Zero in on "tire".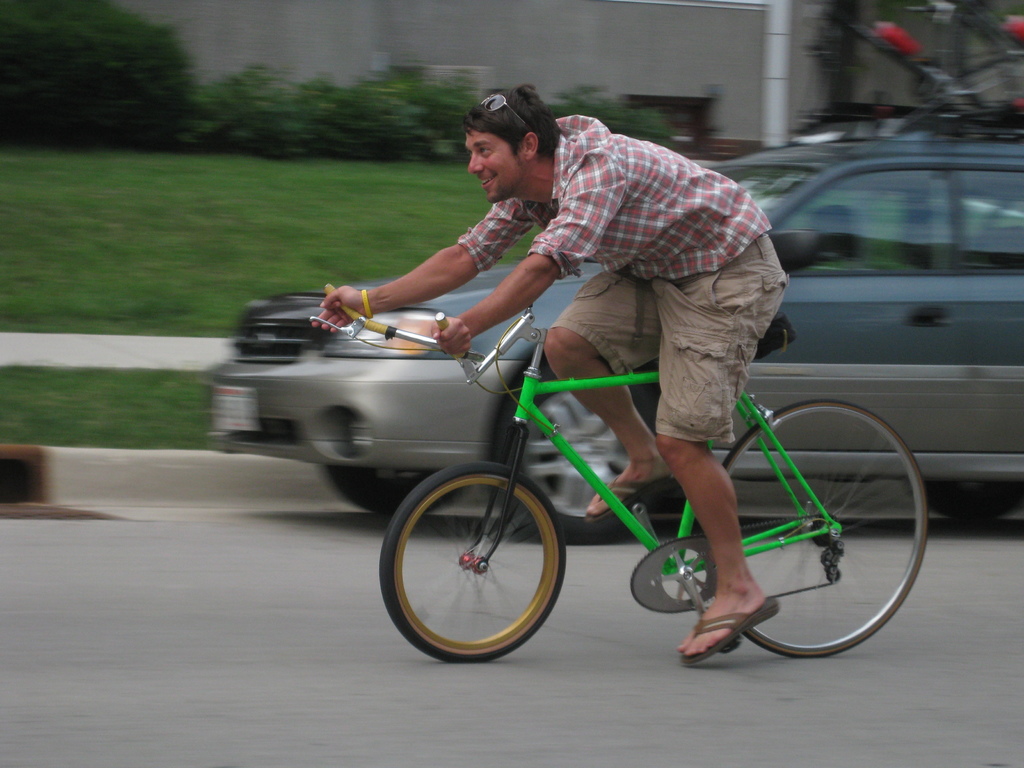
Zeroed in: (698,398,932,659).
